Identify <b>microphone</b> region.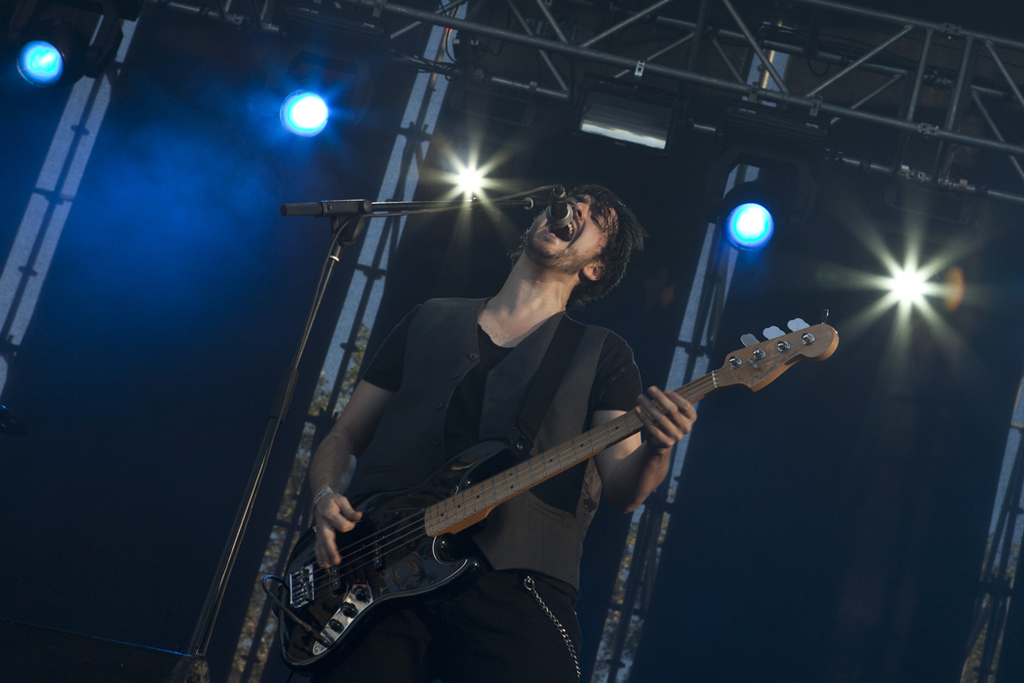
Region: [544,185,574,226].
